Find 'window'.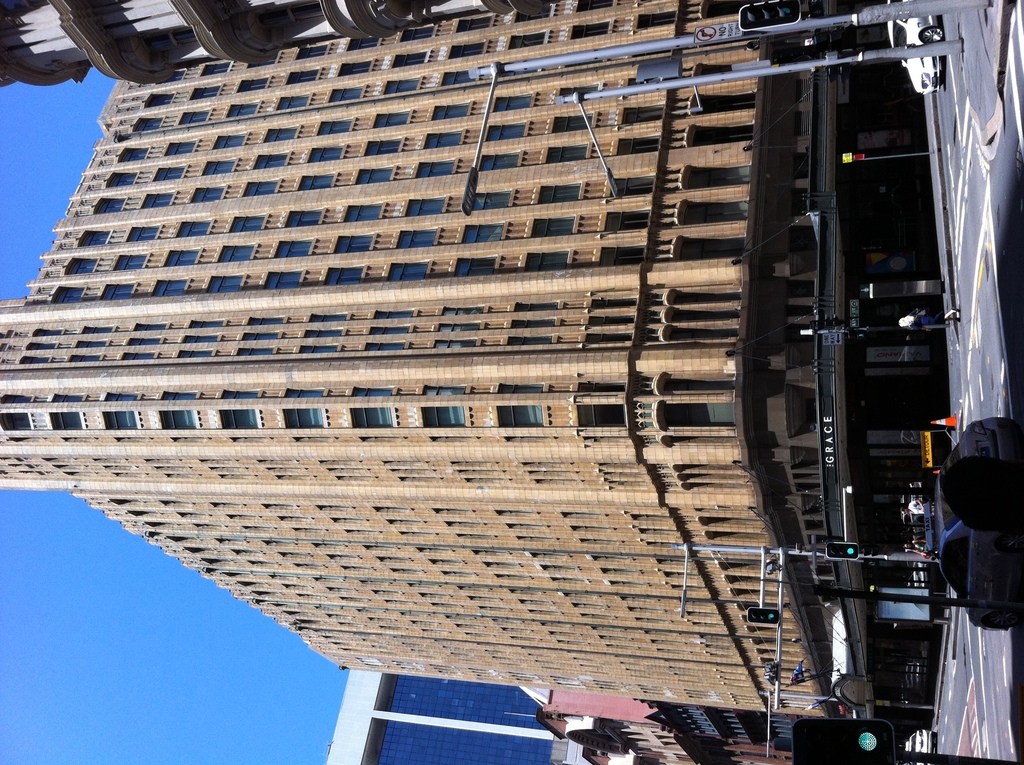
[493, 403, 548, 428].
